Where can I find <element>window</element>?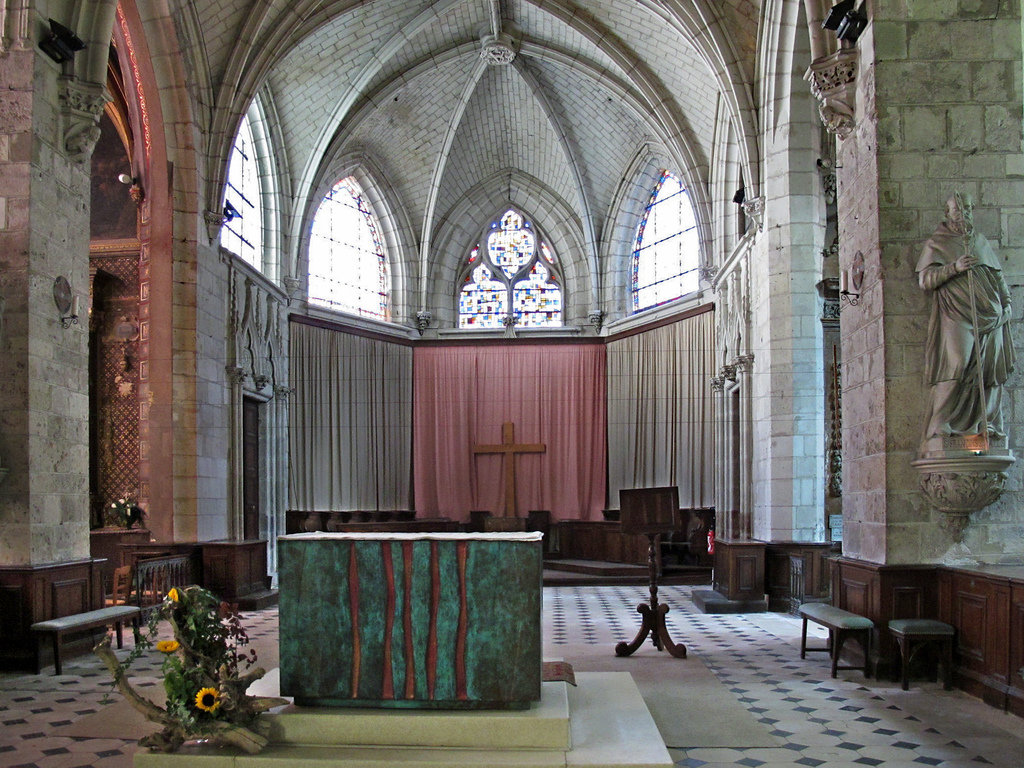
You can find it at (305,176,387,321).
